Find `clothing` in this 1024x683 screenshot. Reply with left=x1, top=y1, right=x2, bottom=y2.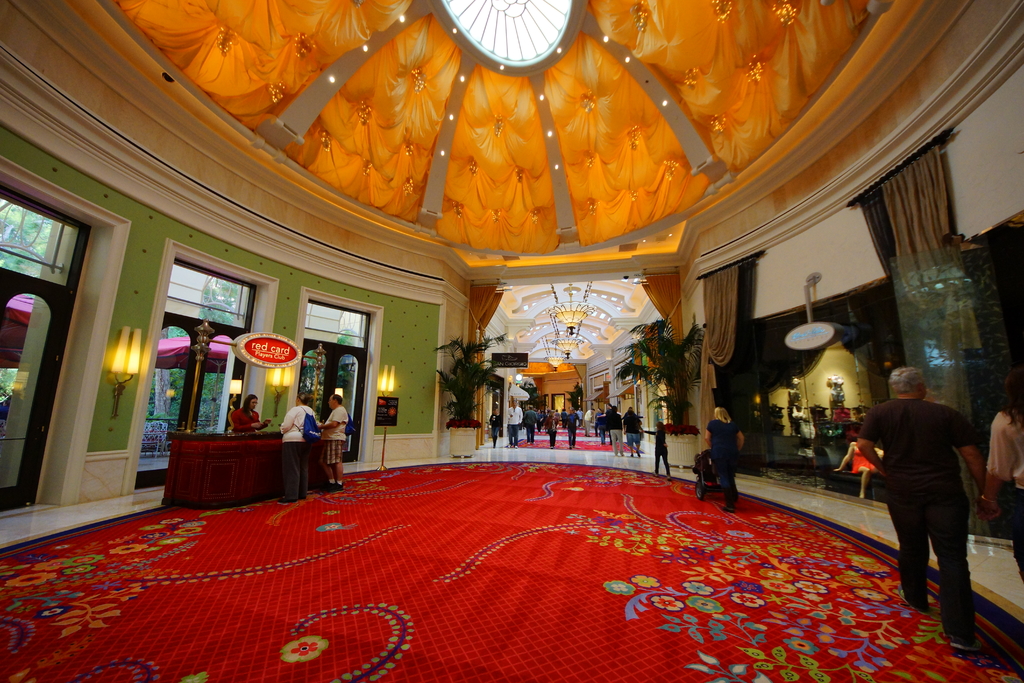
left=540, top=411, right=563, bottom=457.
